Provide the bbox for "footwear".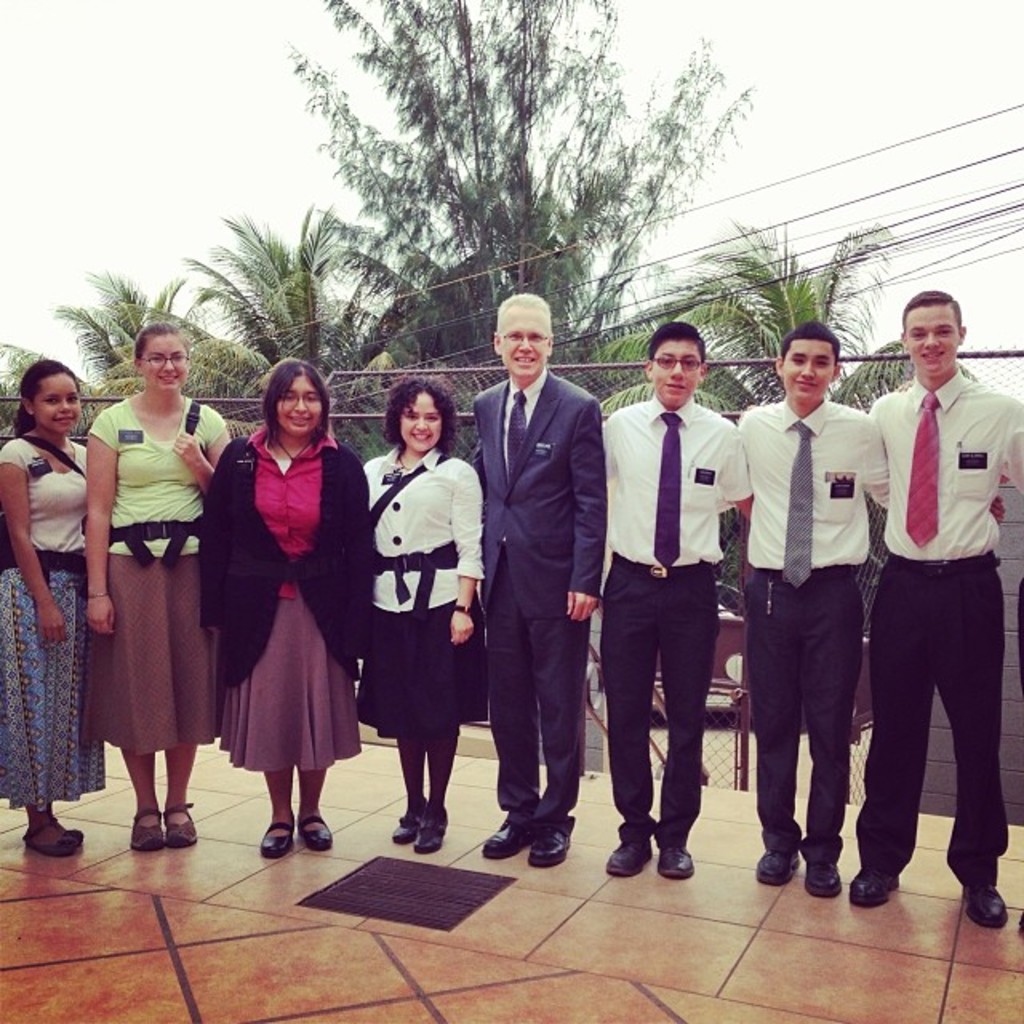
x1=749 y1=834 x2=802 y2=894.
